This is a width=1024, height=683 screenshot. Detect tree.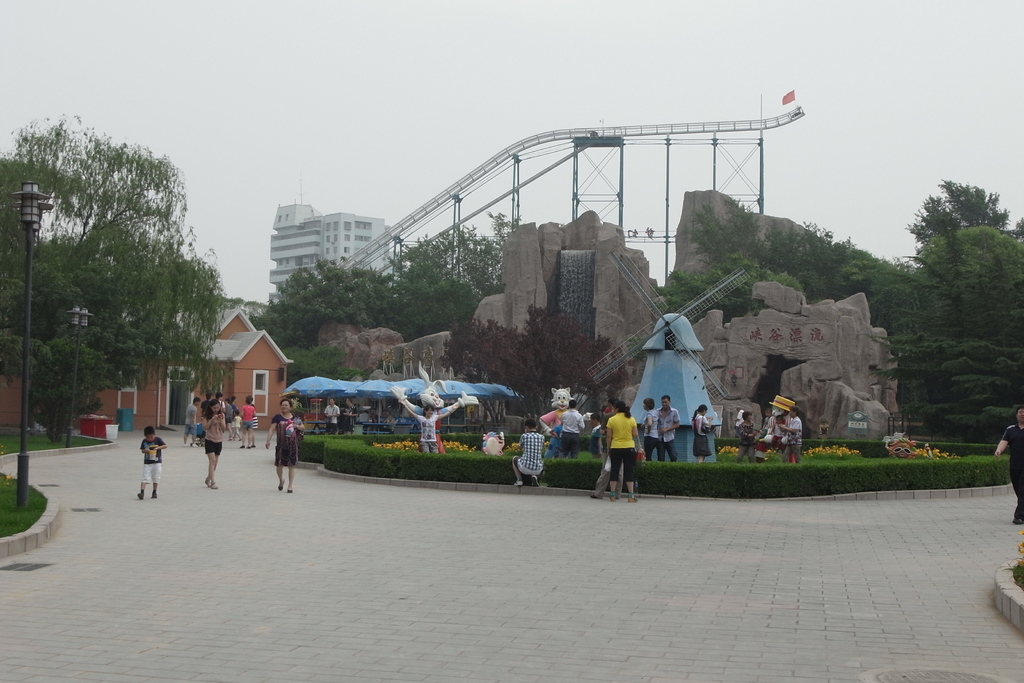
Rect(280, 338, 357, 386).
